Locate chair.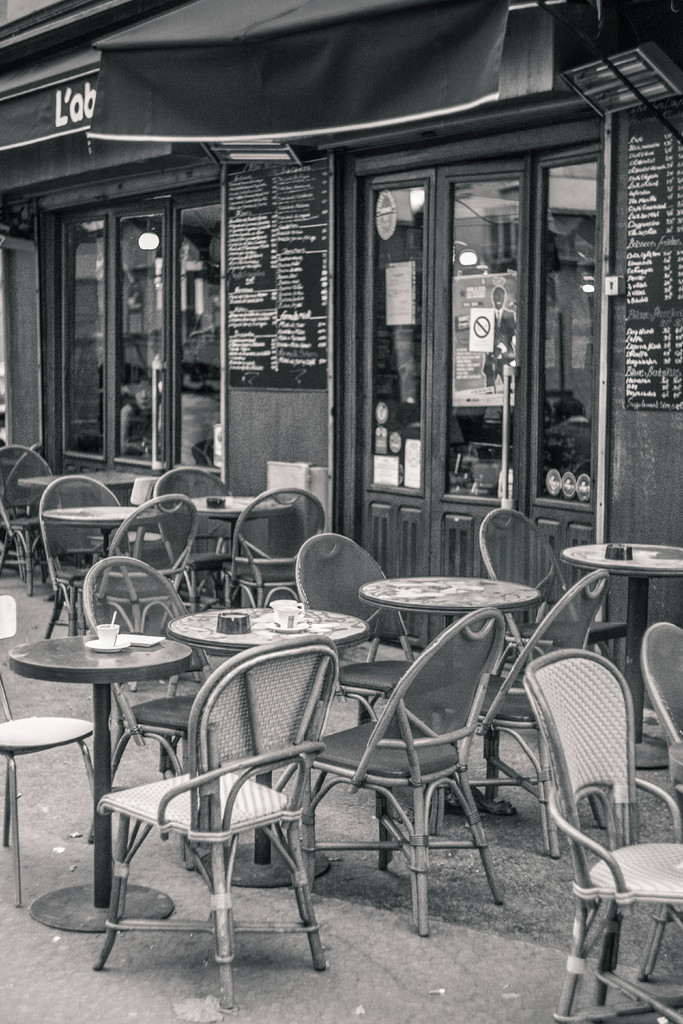
Bounding box: left=477, top=508, right=639, bottom=753.
